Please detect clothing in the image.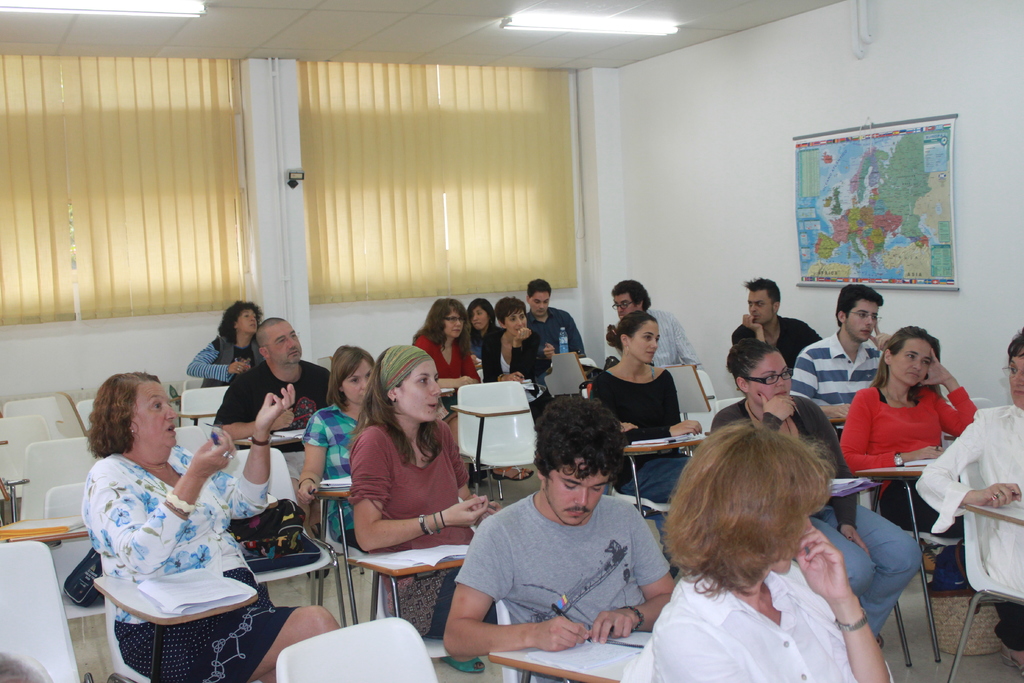
(x1=736, y1=310, x2=821, y2=369).
